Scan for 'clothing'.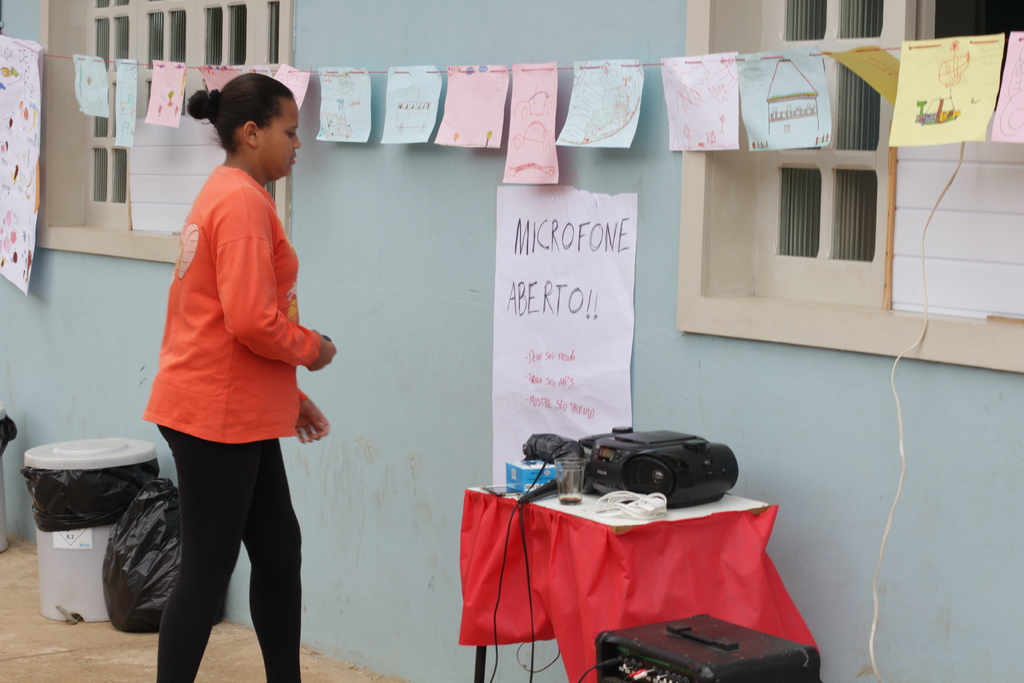
Scan result: [x1=129, y1=172, x2=327, y2=645].
